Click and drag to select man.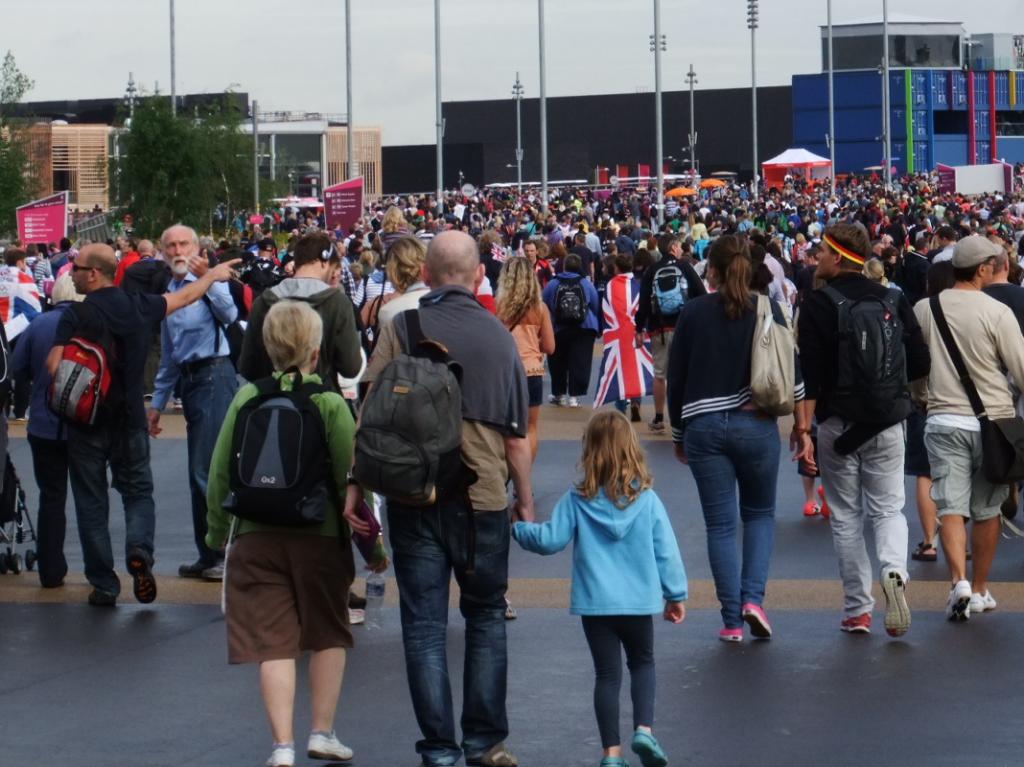
Selection: pyautogui.locateOnScreen(147, 223, 252, 586).
